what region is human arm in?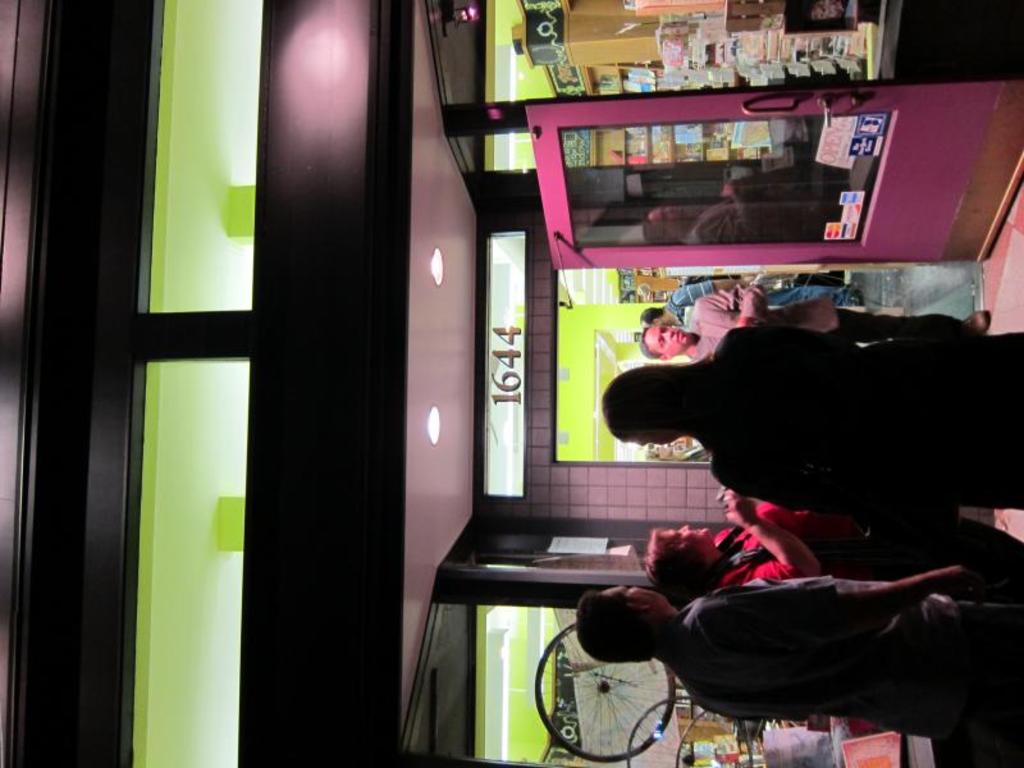
704 283 765 328.
